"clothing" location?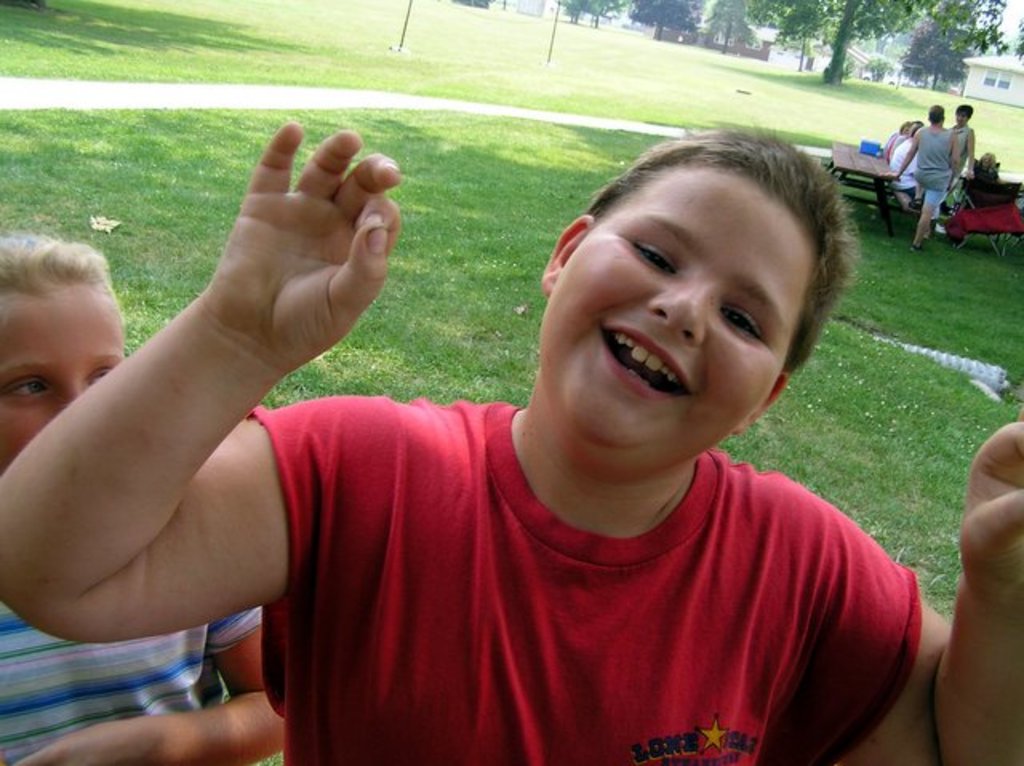
{"left": 888, "top": 134, "right": 941, "bottom": 221}
